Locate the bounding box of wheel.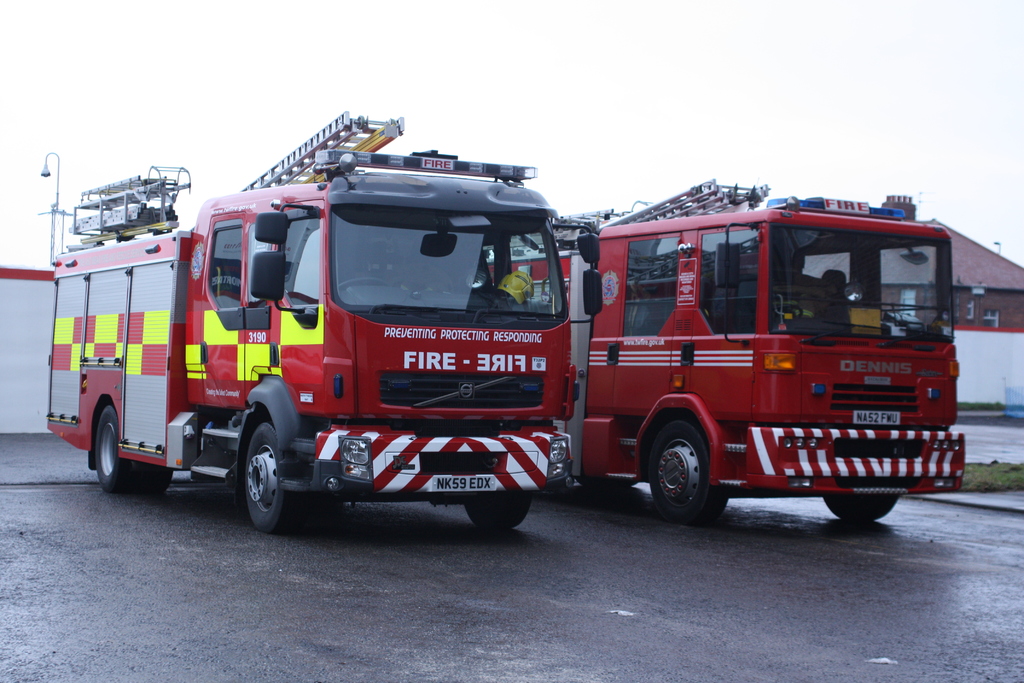
Bounding box: [464,494,531,528].
